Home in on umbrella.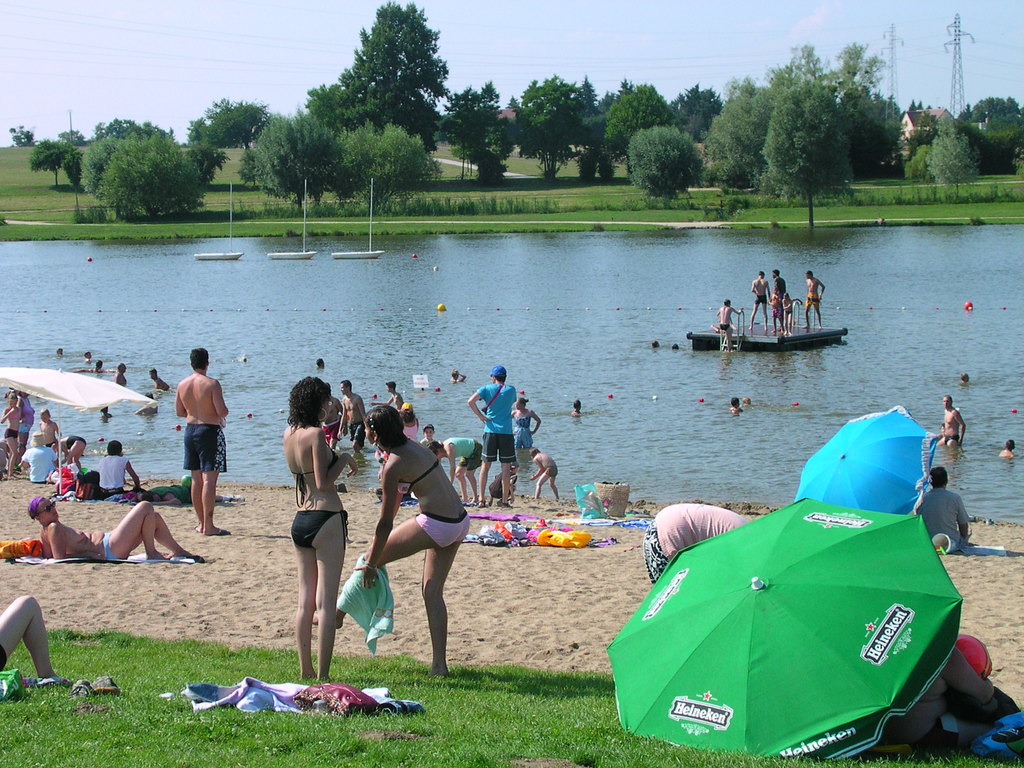
Homed in at box(604, 496, 964, 759).
